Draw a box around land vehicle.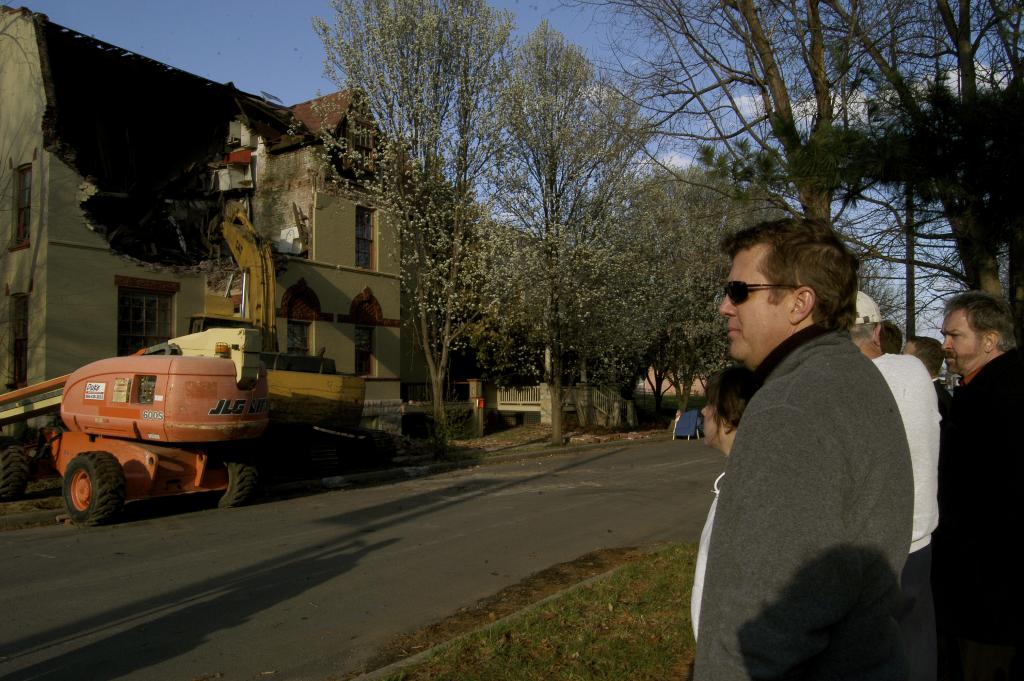
locate(0, 186, 381, 530).
